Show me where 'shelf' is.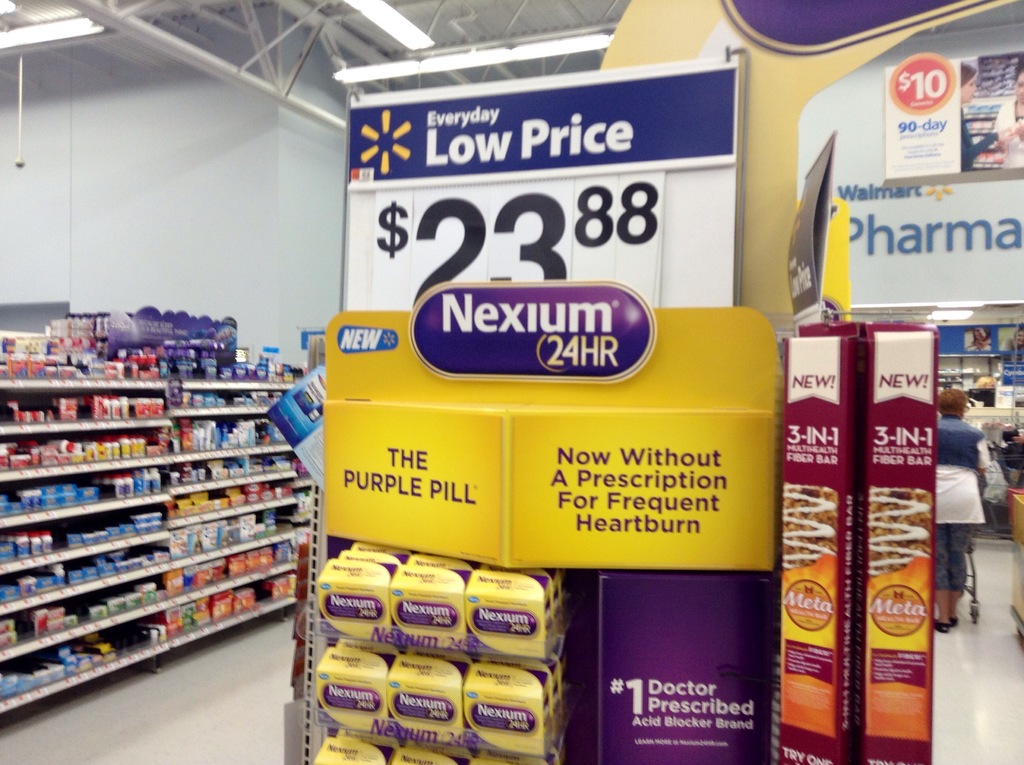
'shelf' is at (x1=171, y1=381, x2=308, y2=418).
